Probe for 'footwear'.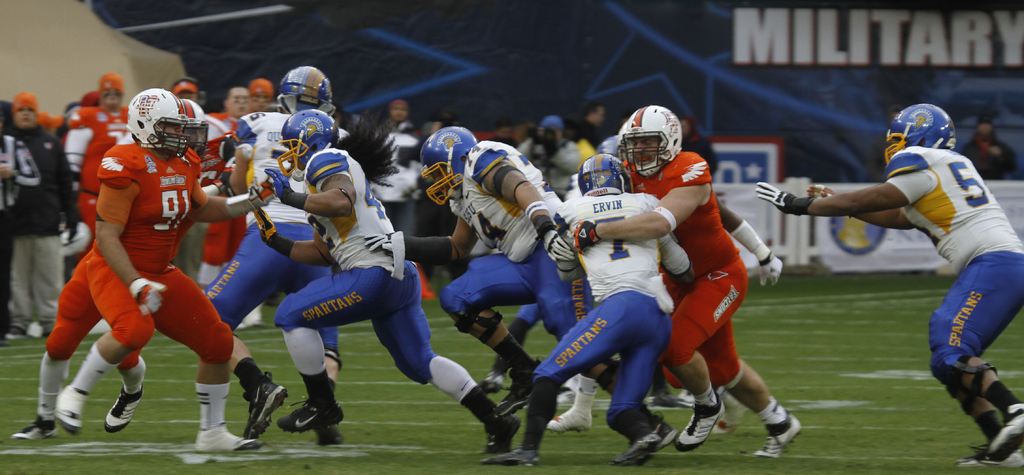
Probe result: locate(995, 401, 1023, 458).
